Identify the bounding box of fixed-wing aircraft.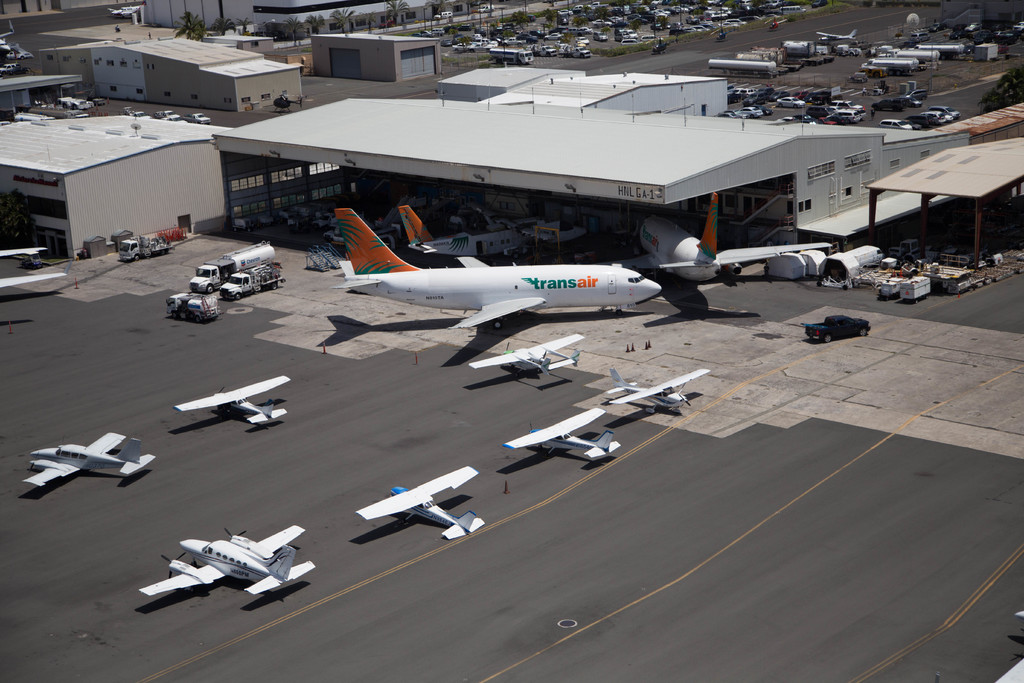
18,431,157,493.
